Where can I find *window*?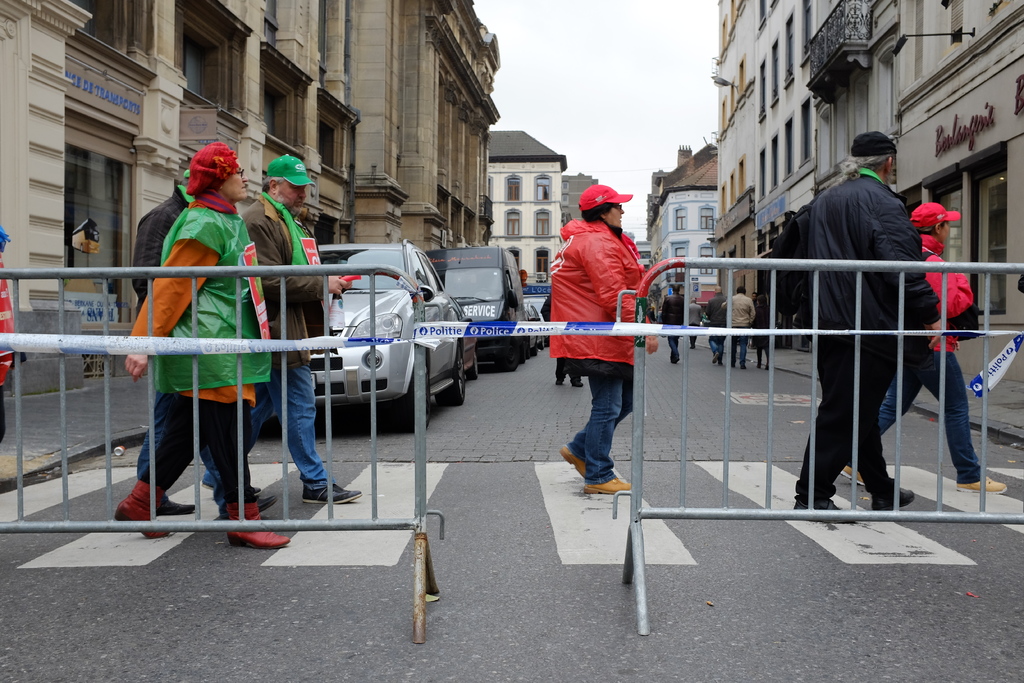
You can find it at bbox=(261, 74, 289, 138).
